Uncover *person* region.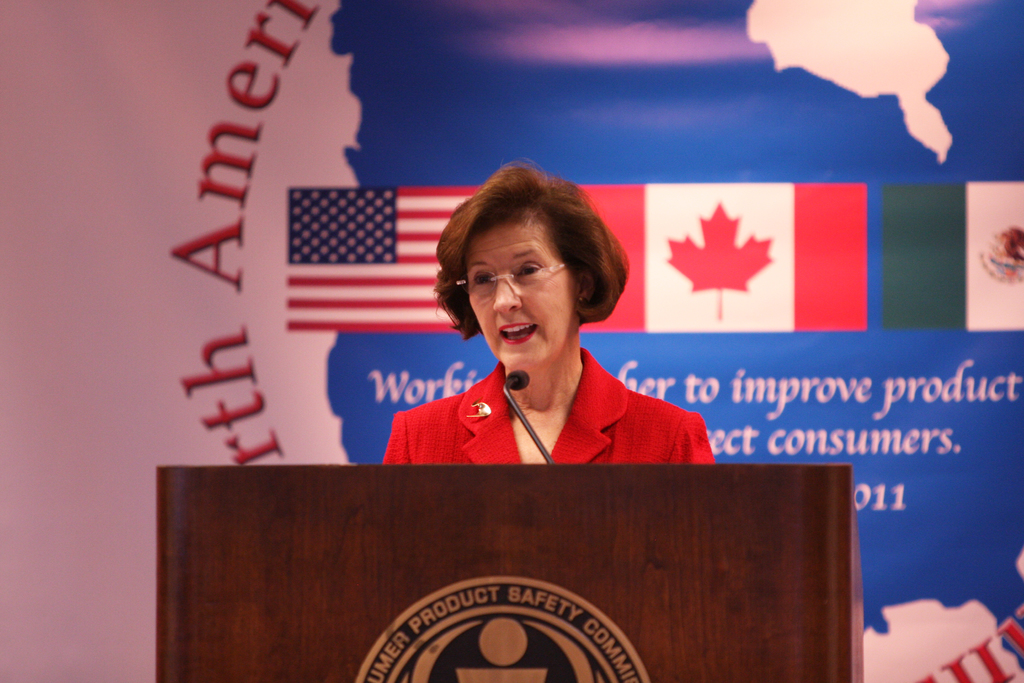
Uncovered: 372 169 728 493.
